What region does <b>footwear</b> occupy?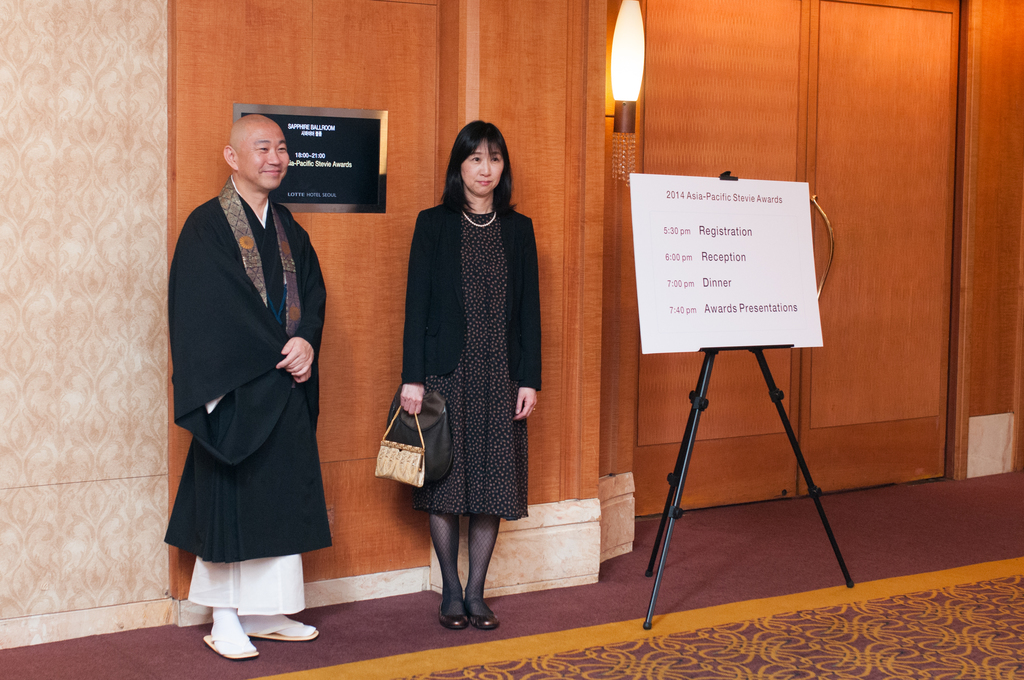
x1=441 y1=597 x2=461 y2=626.
